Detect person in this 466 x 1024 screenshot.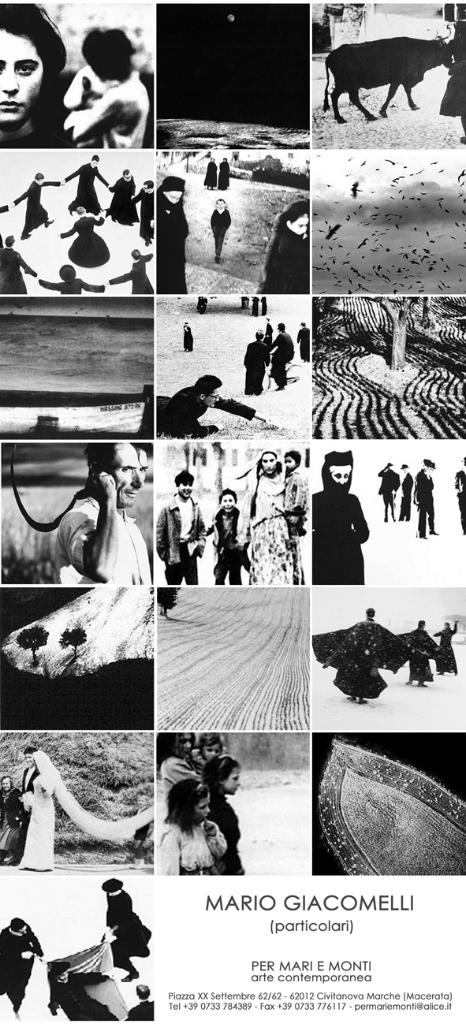
Detection: left=270, top=325, right=291, bottom=392.
